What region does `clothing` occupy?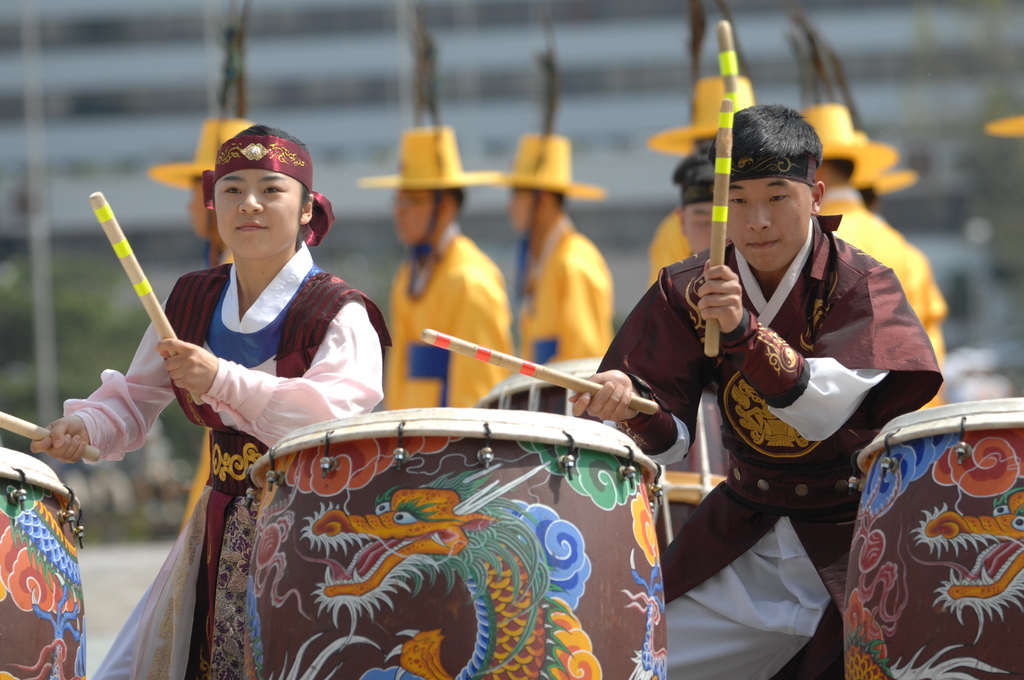
72, 236, 375, 679.
